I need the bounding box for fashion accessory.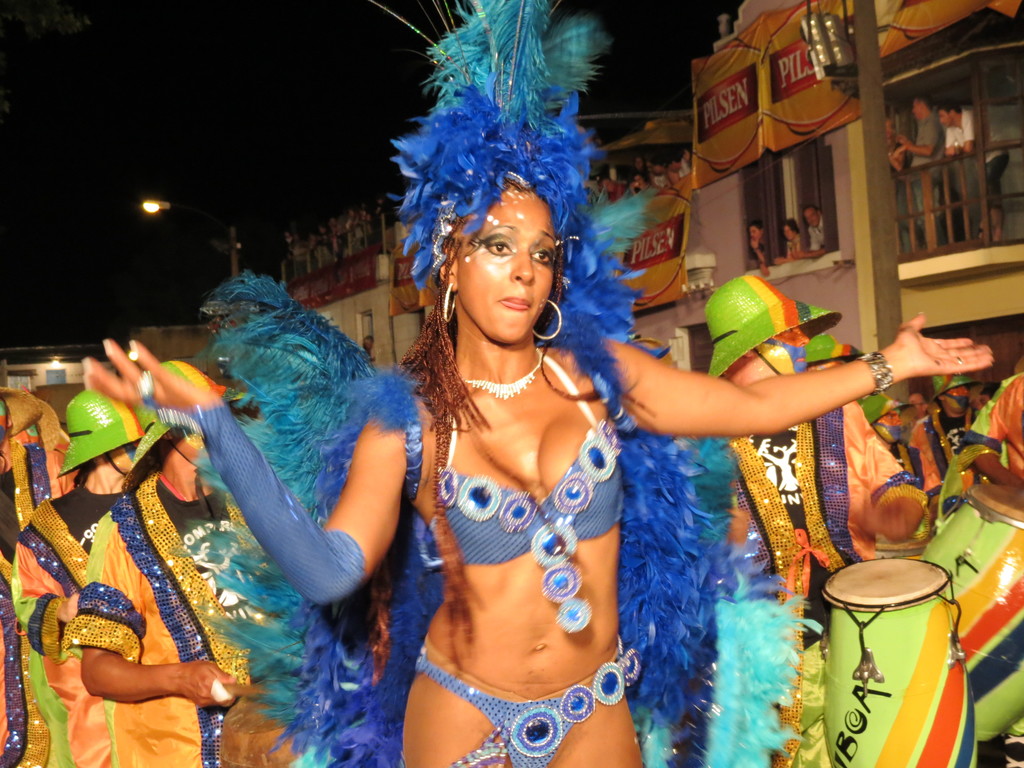
Here it is: {"left": 0, "top": 386, "right": 45, "bottom": 440}.
